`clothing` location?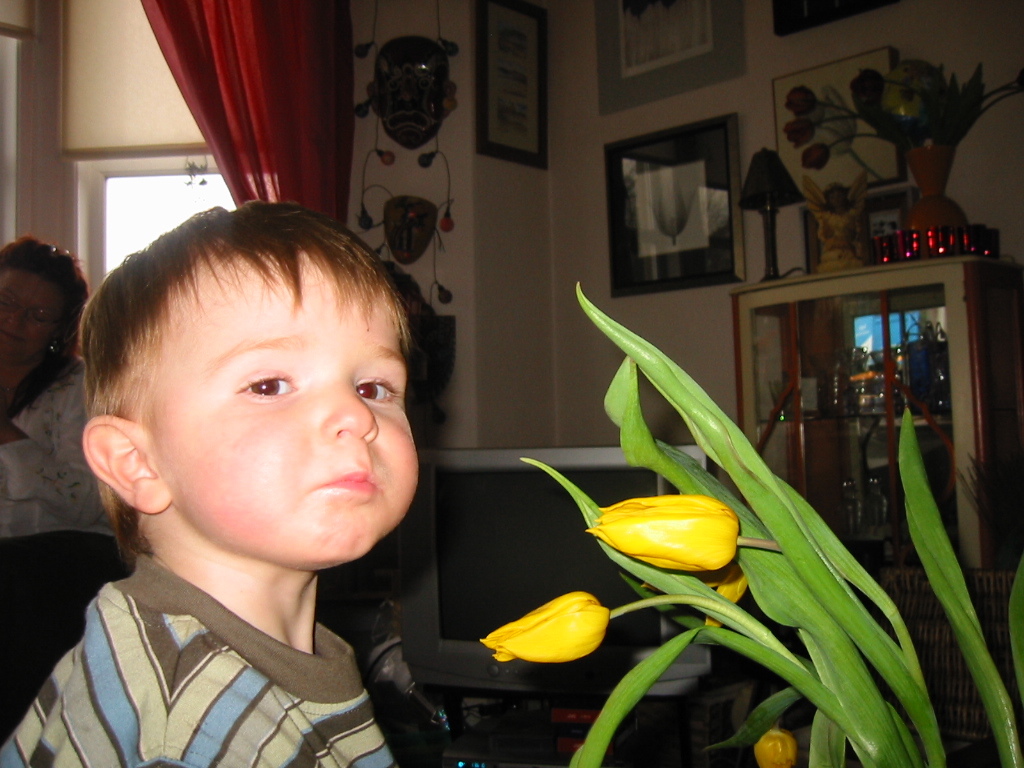
0:558:424:767
